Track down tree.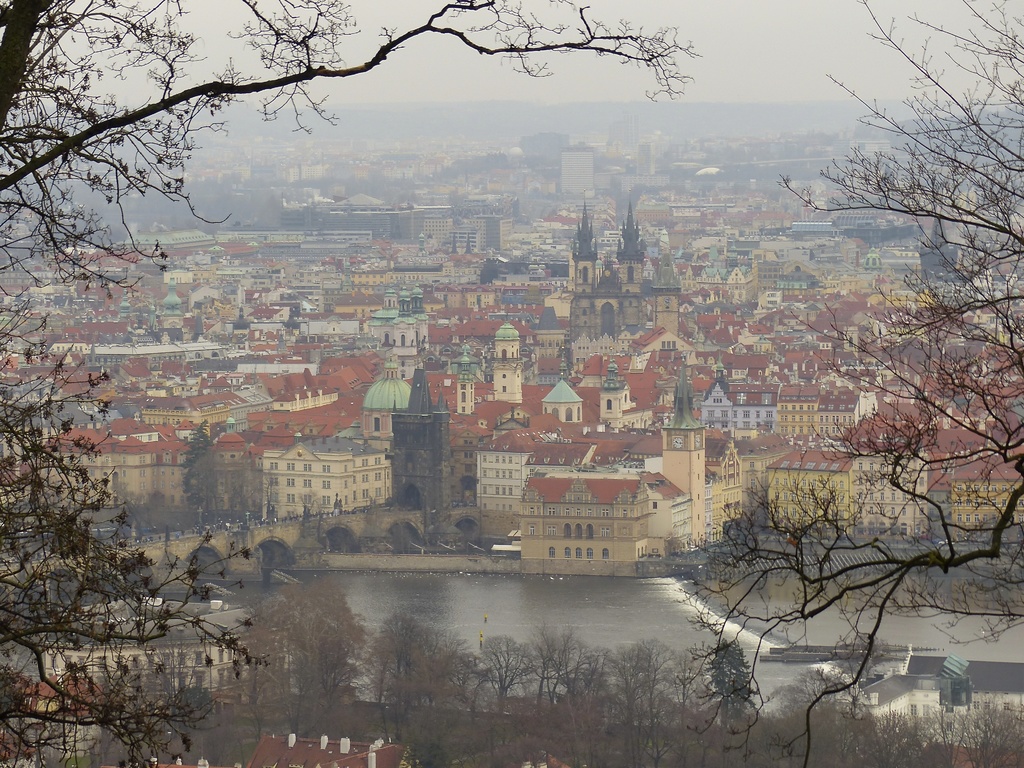
Tracked to {"x1": 675, "y1": 0, "x2": 1023, "y2": 767}.
